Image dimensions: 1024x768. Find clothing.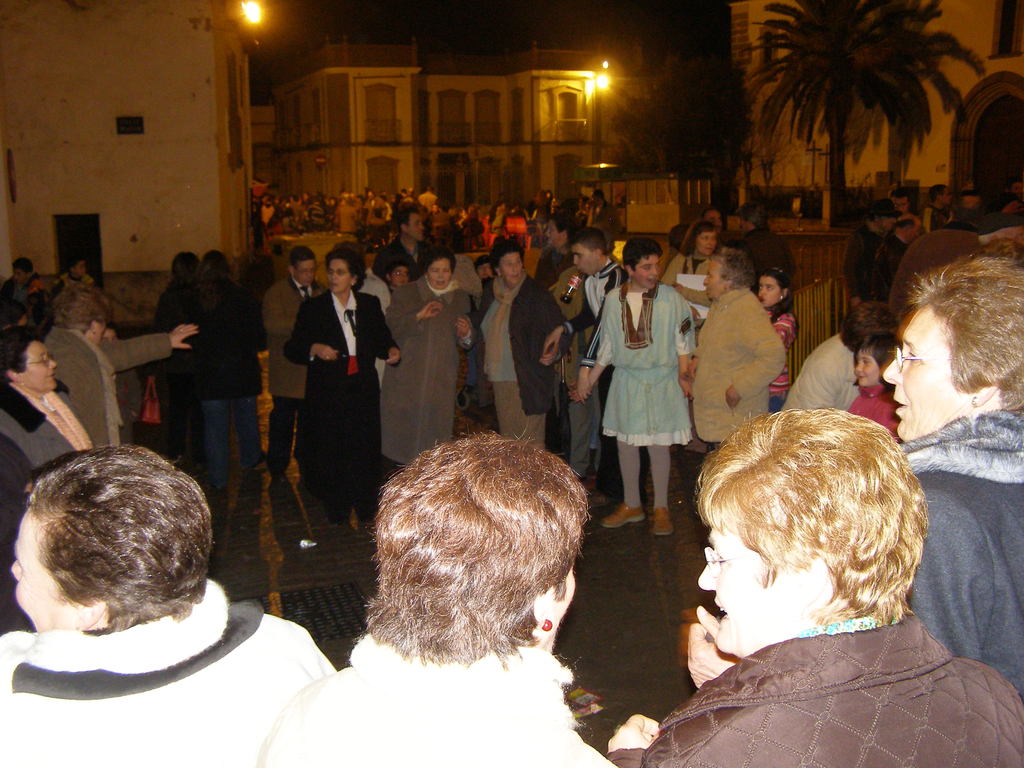
<box>251,632,613,767</box>.
